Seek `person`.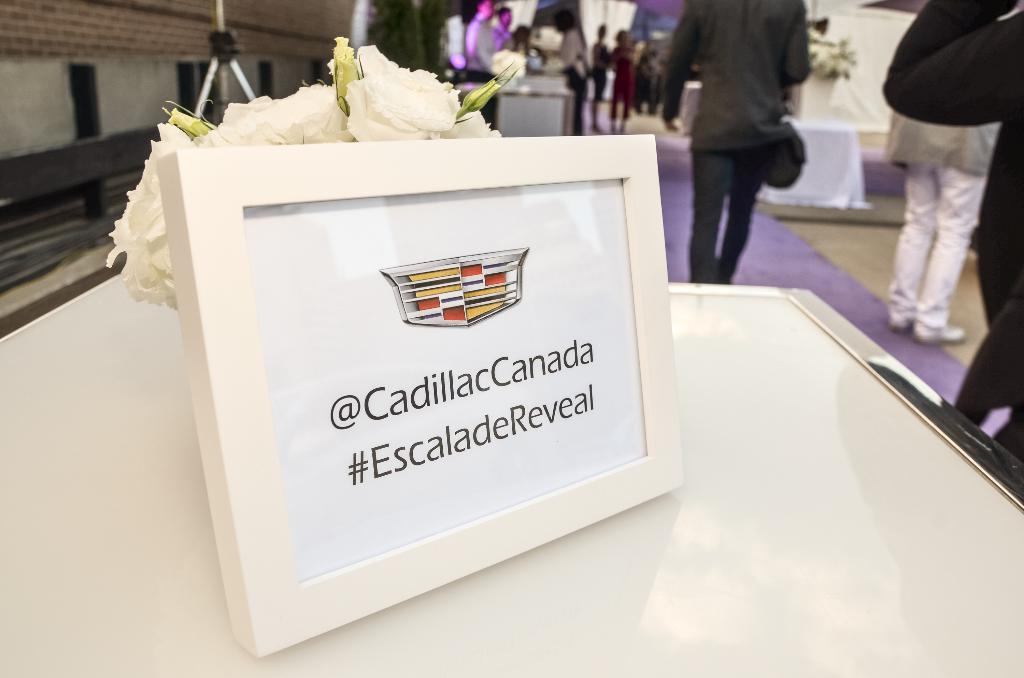
[604,22,639,136].
